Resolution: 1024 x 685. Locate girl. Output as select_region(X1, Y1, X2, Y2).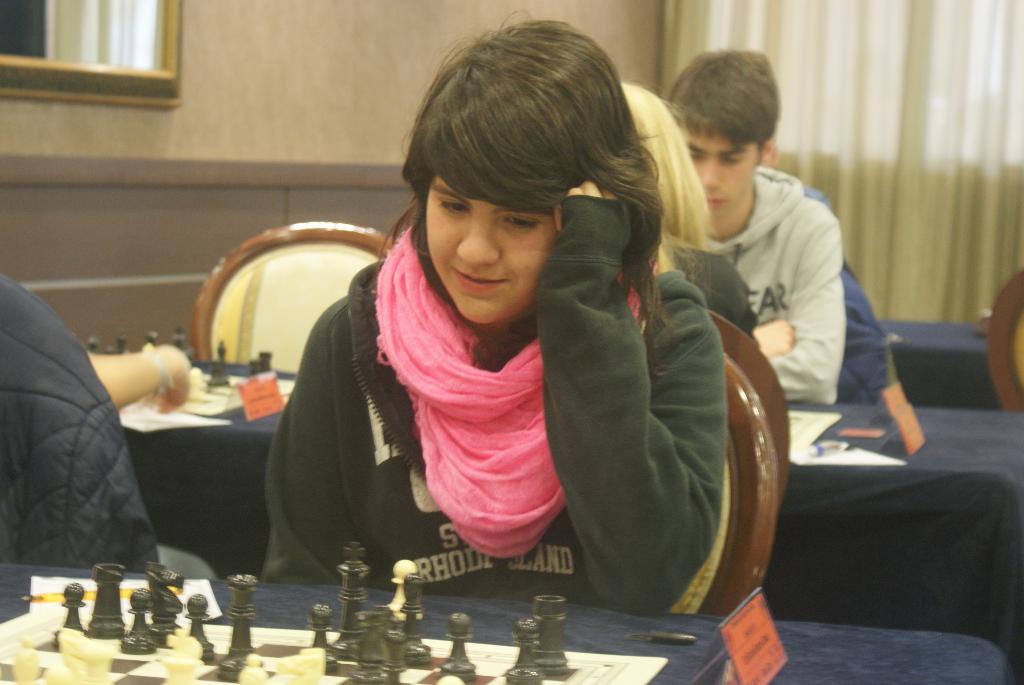
select_region(614, 80, 761, 347).
